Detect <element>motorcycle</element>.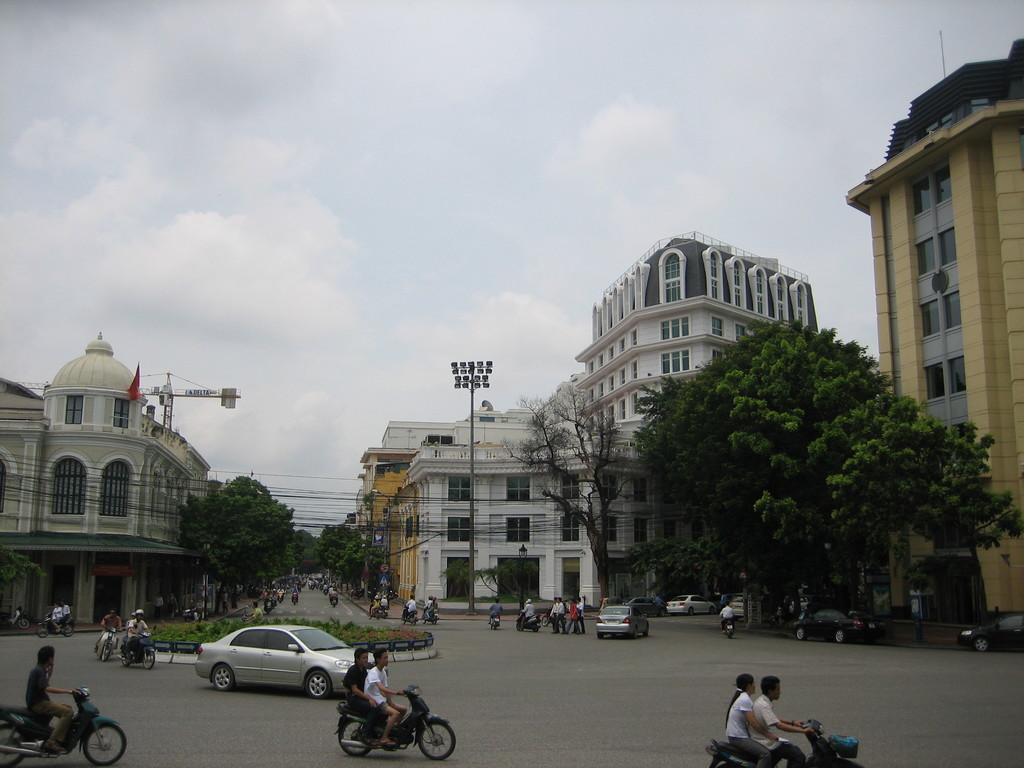
Detected at 333,679,454,762.
